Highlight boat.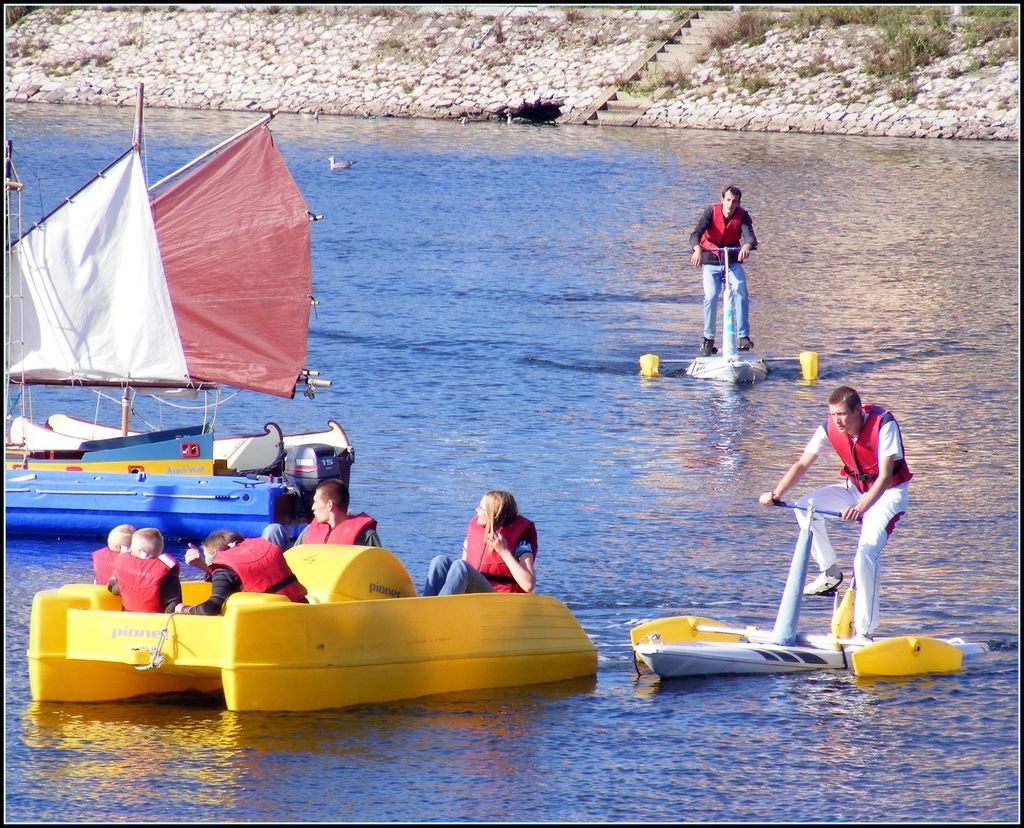
Highlighted region: 632,481,998,680.
